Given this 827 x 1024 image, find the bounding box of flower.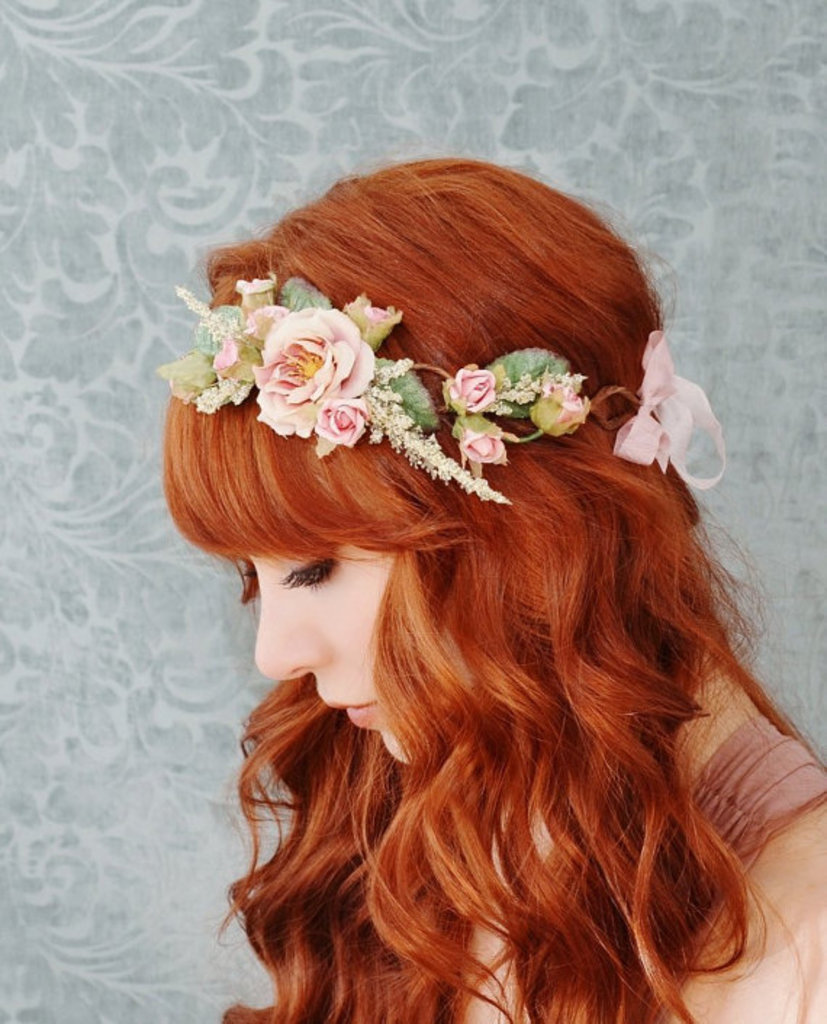
305:395:376:451.
